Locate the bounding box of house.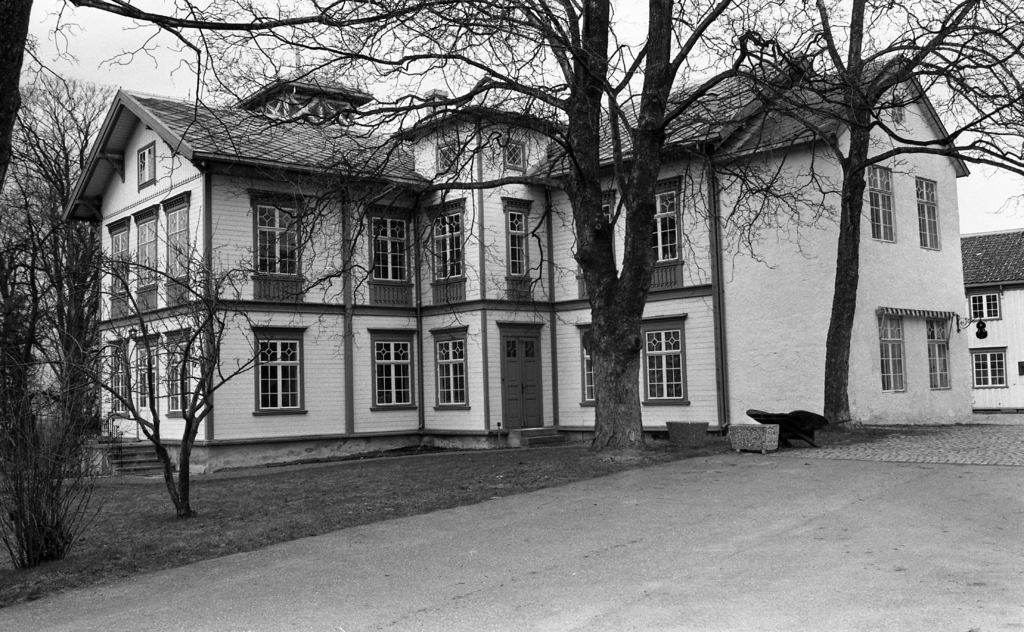
Bounding box: bbox=[961, 230, 1023, 420].
